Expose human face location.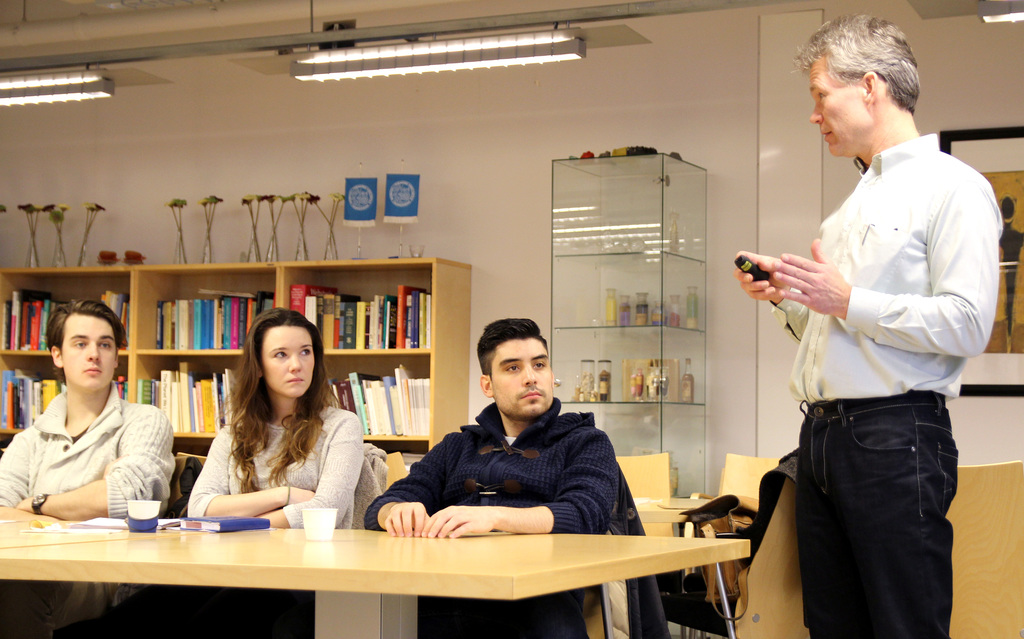
Exposed at Rect(262, 321, 314, 398).
